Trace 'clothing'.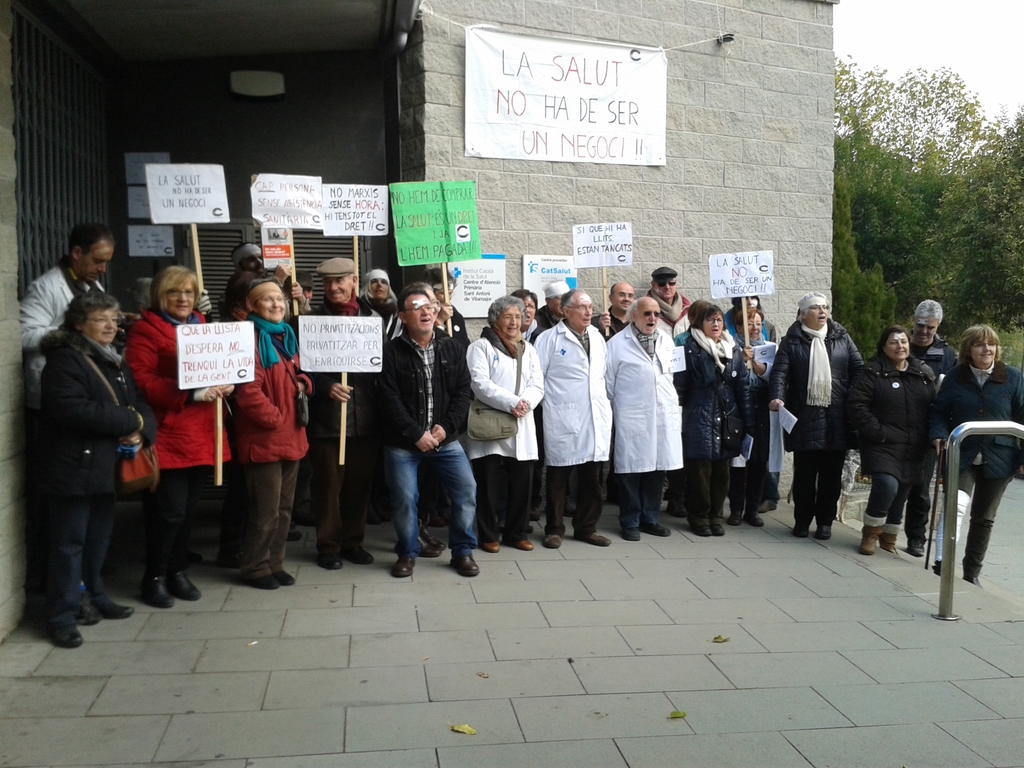
Traced to 508 322 541 347.
